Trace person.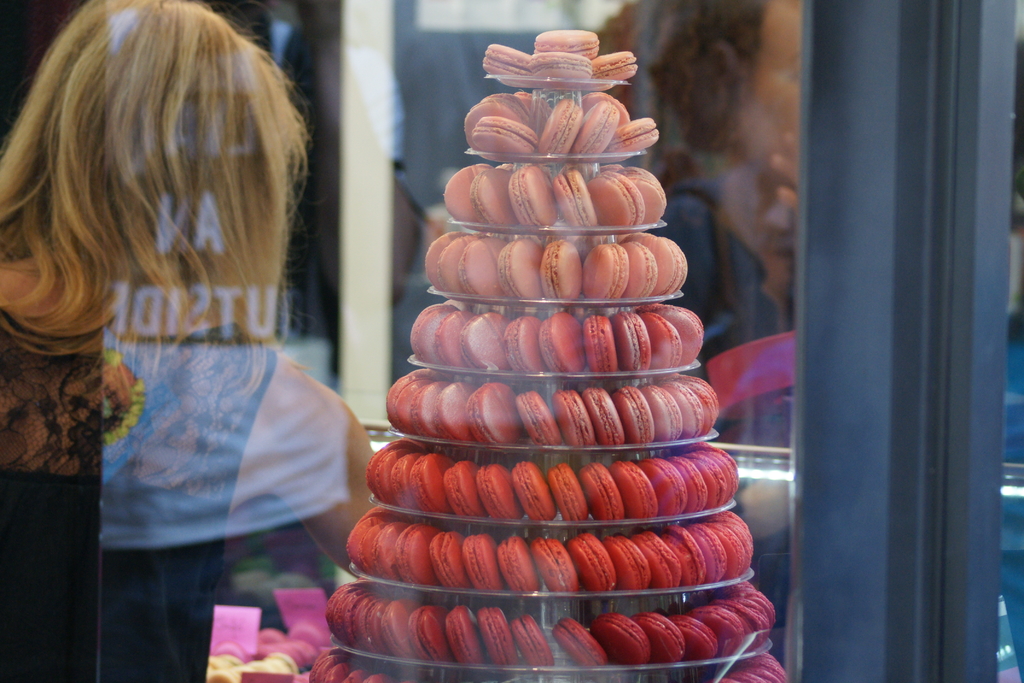
Traced to BBox(20, 8, 384, 668).
